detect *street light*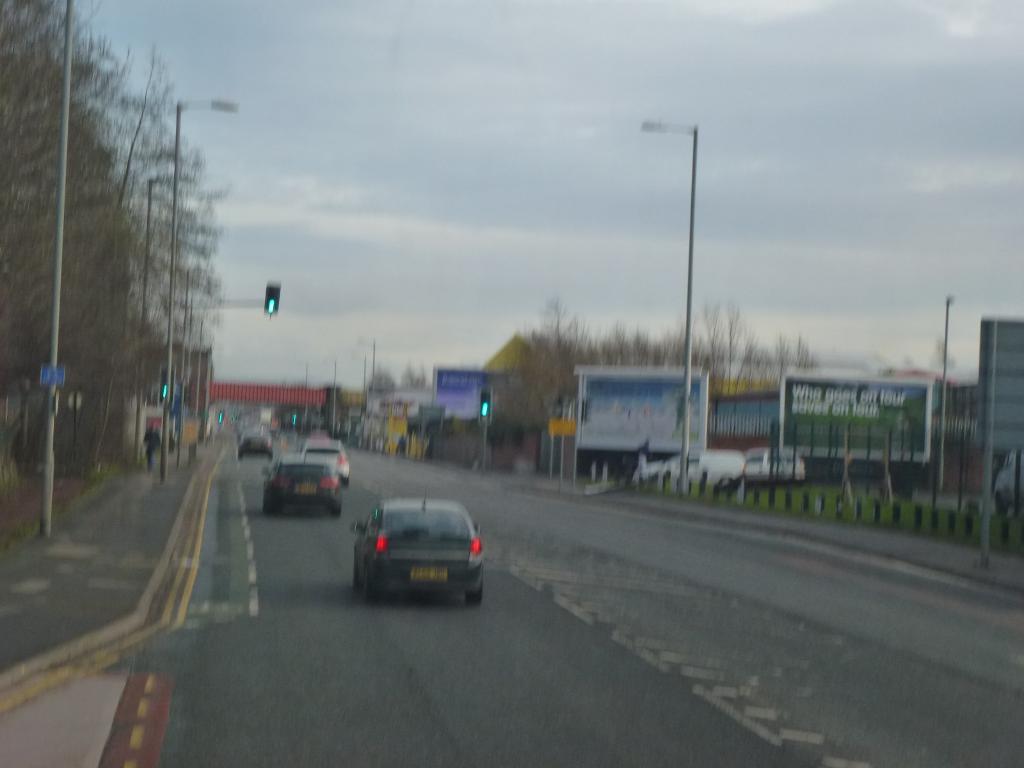
[371,342,378,450]
